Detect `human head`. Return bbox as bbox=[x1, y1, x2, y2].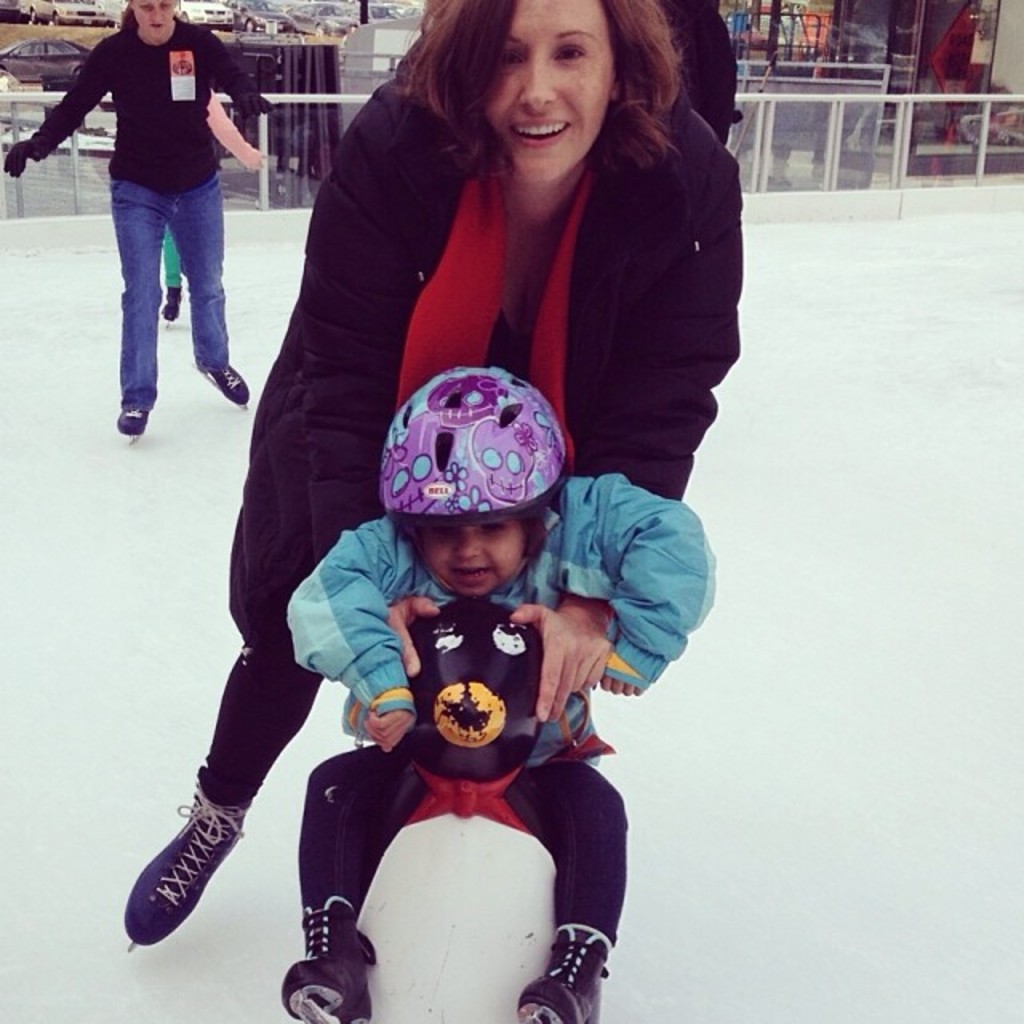
bbox=[429, 0, 638, 186].
